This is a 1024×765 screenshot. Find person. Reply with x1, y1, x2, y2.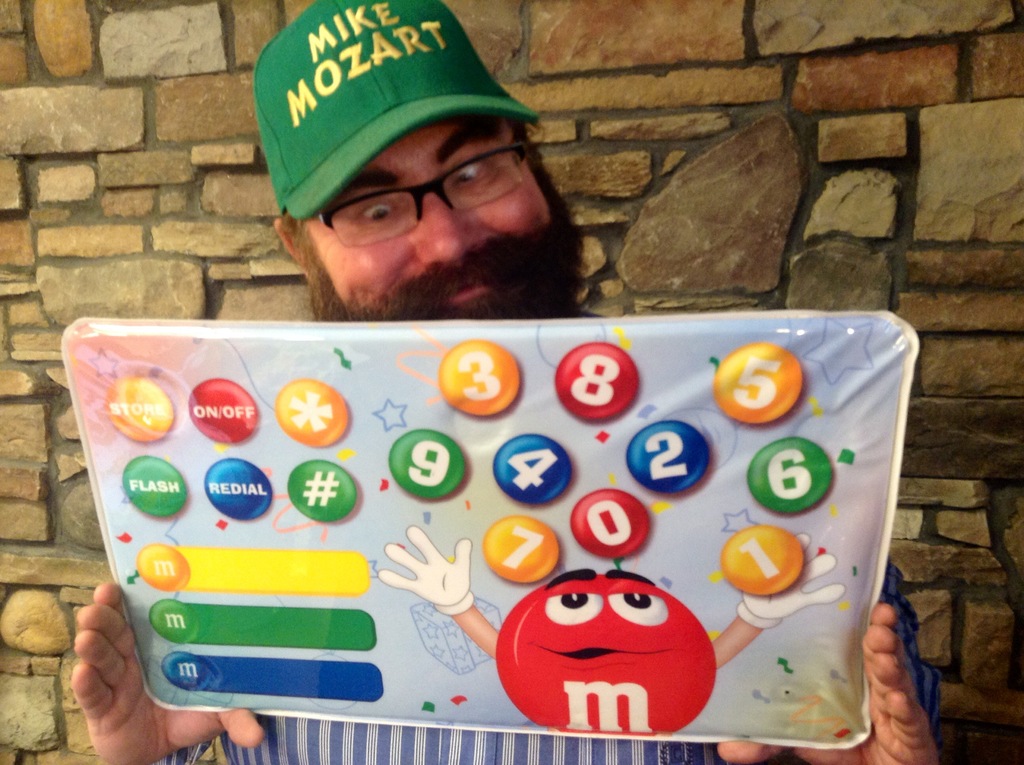
69, 0, 940, 764.
